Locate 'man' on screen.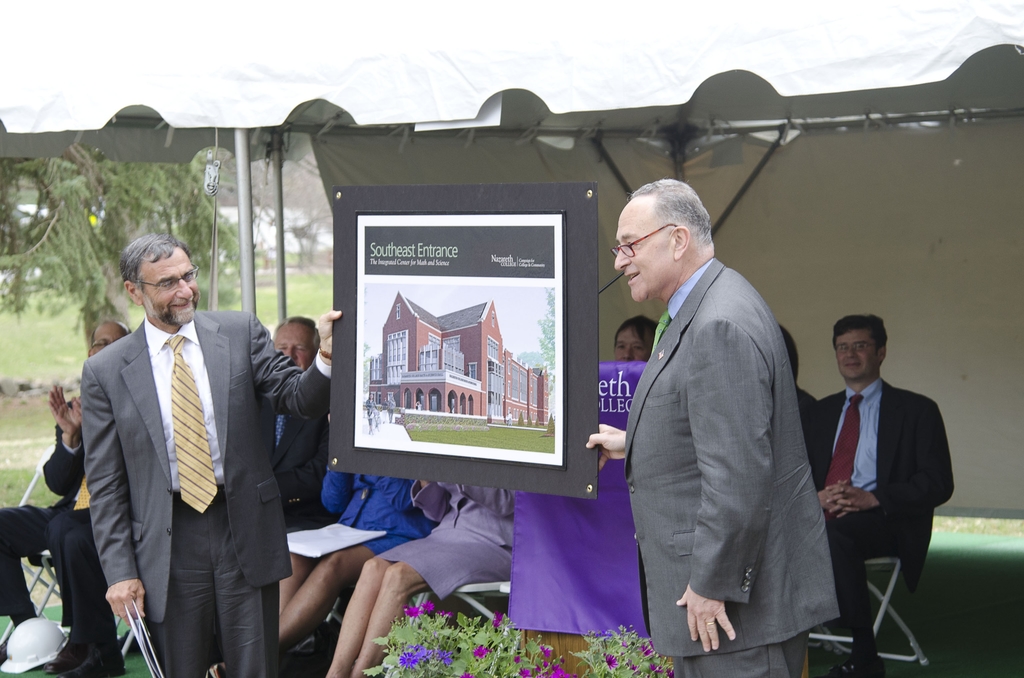
On screen at [54, 525, 125, 677].
